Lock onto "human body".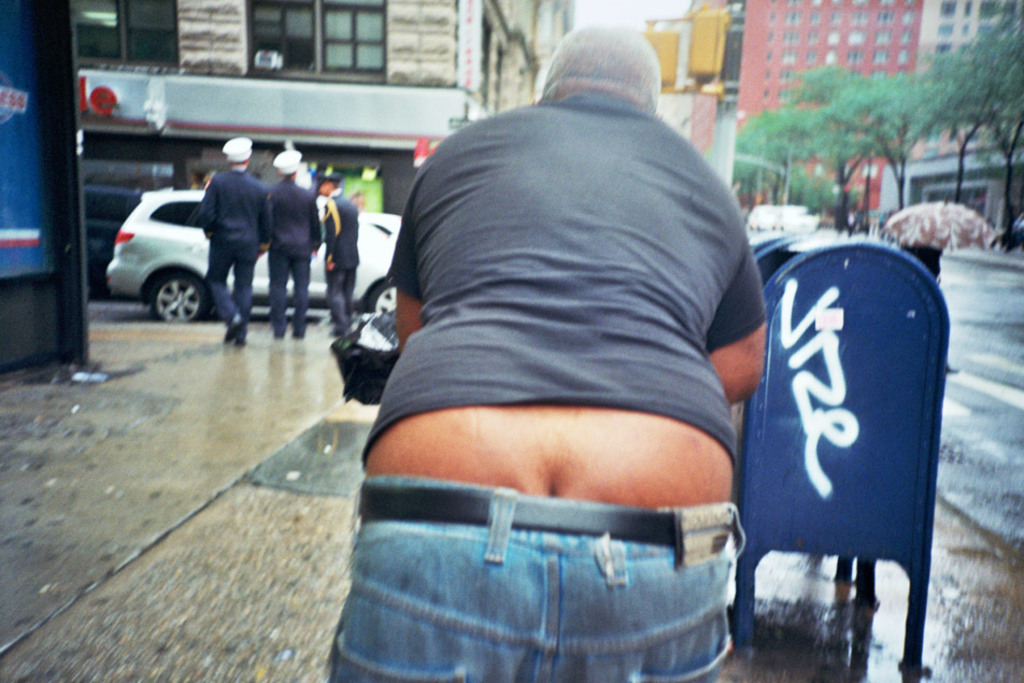
Locked: BBox(356, 42, 811, 630).
